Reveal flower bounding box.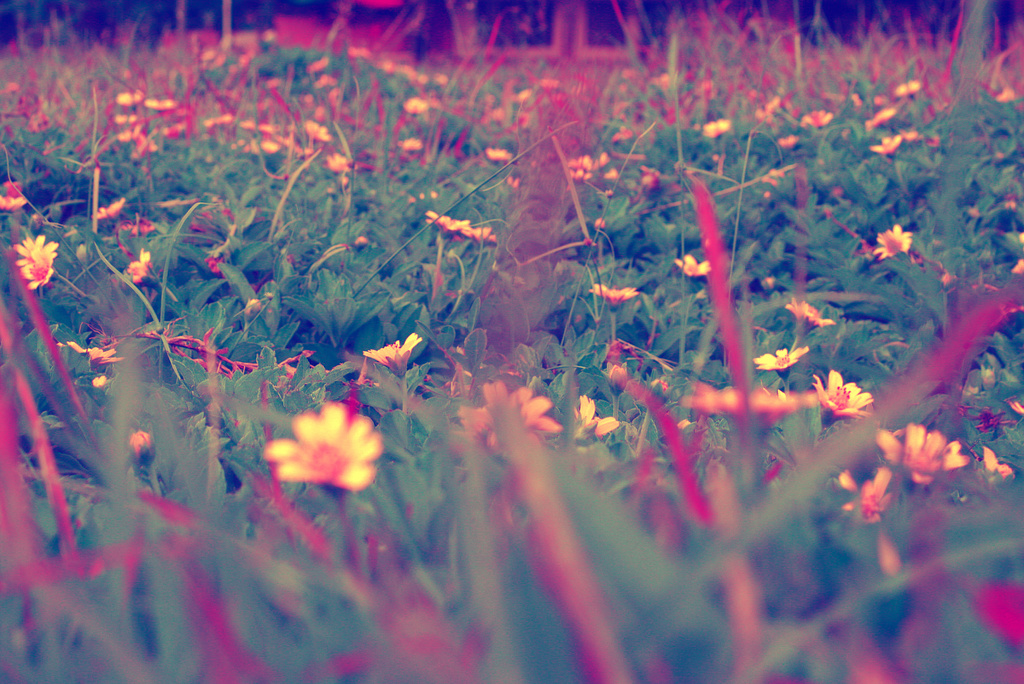
Revealed: [9, 234, 59, 304].
